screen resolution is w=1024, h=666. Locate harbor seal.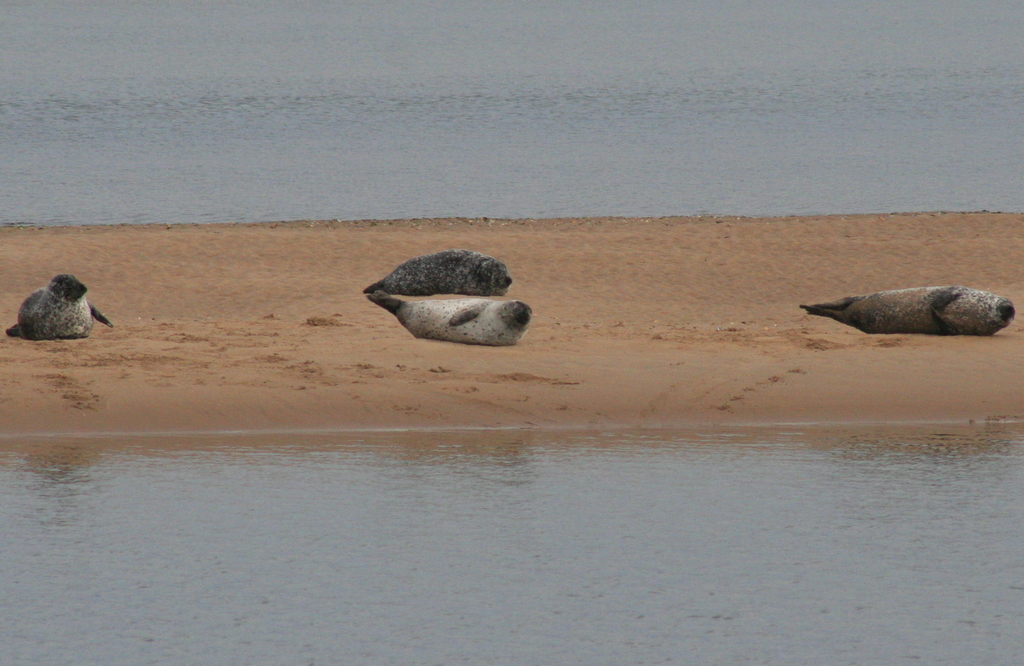
[left=6, top=272, right=117, bottom=342].
